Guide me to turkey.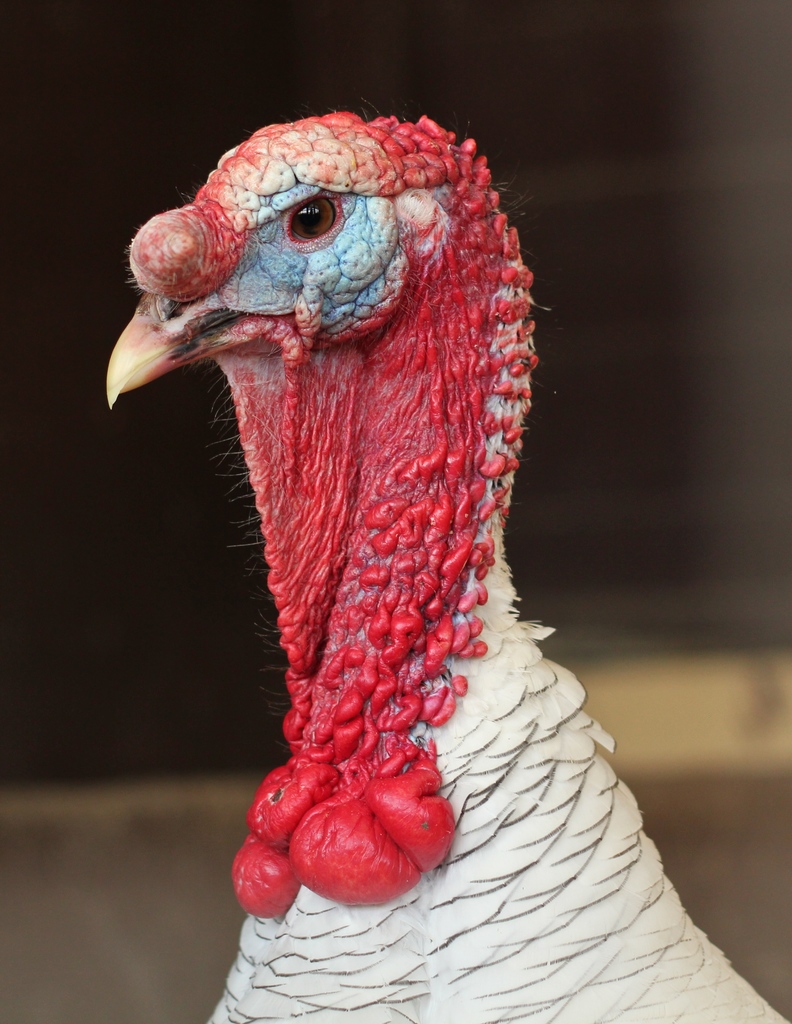
Guidance: <bbox>105, 93, 791, 1023</bbox>.
